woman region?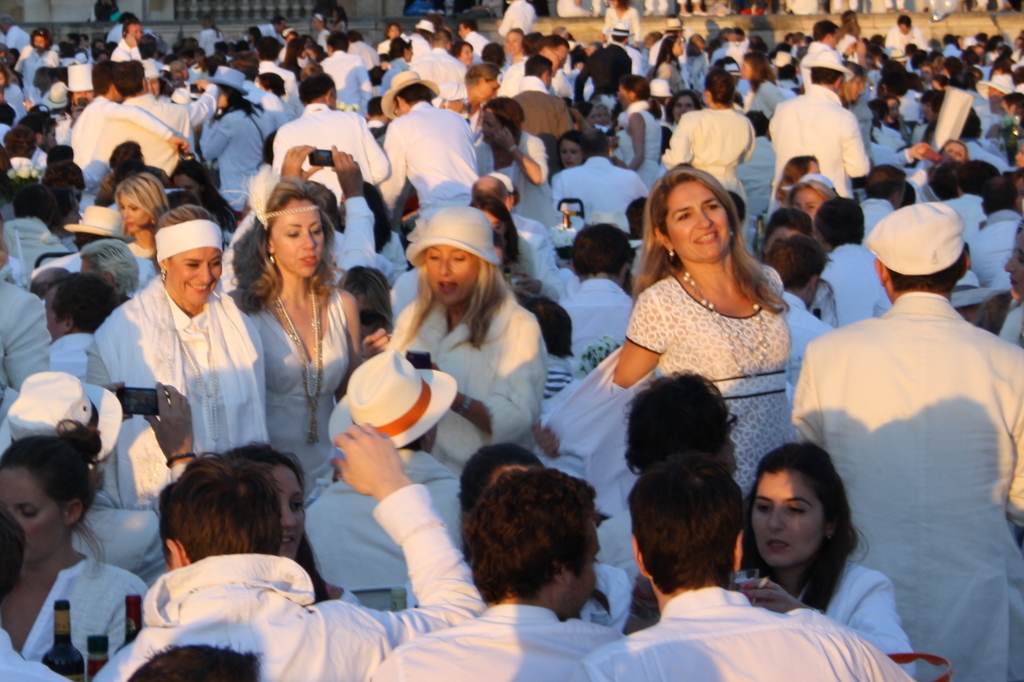
{"x1": 83, "y1": 205, "x2": 272, "y2": 467}
